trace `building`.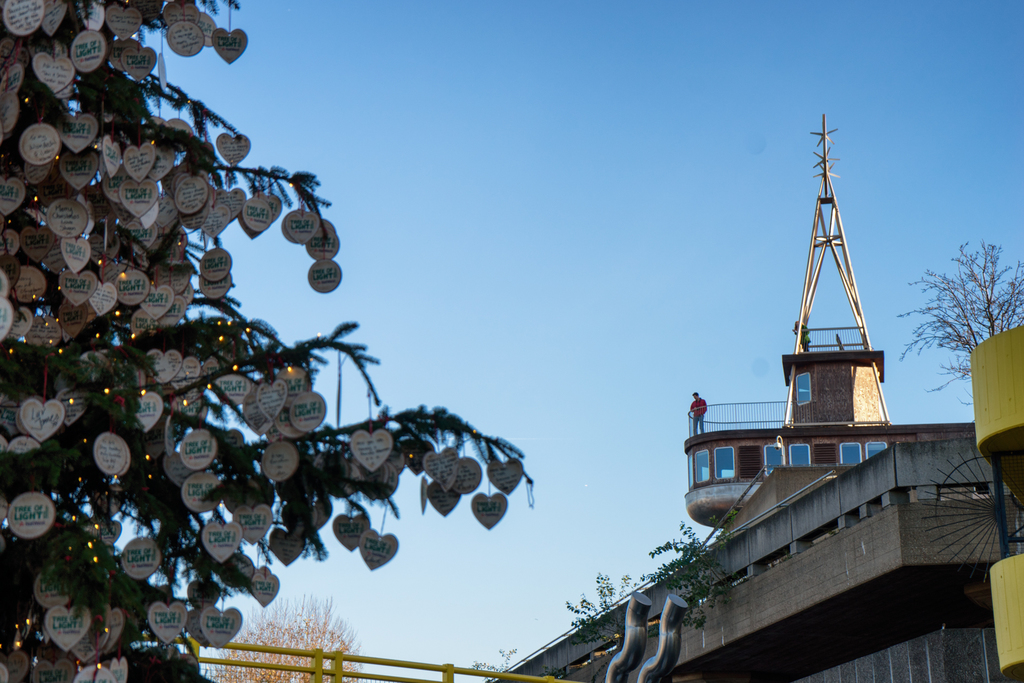
Traced to (left=966, top=323, right=1023, bottom=675).
